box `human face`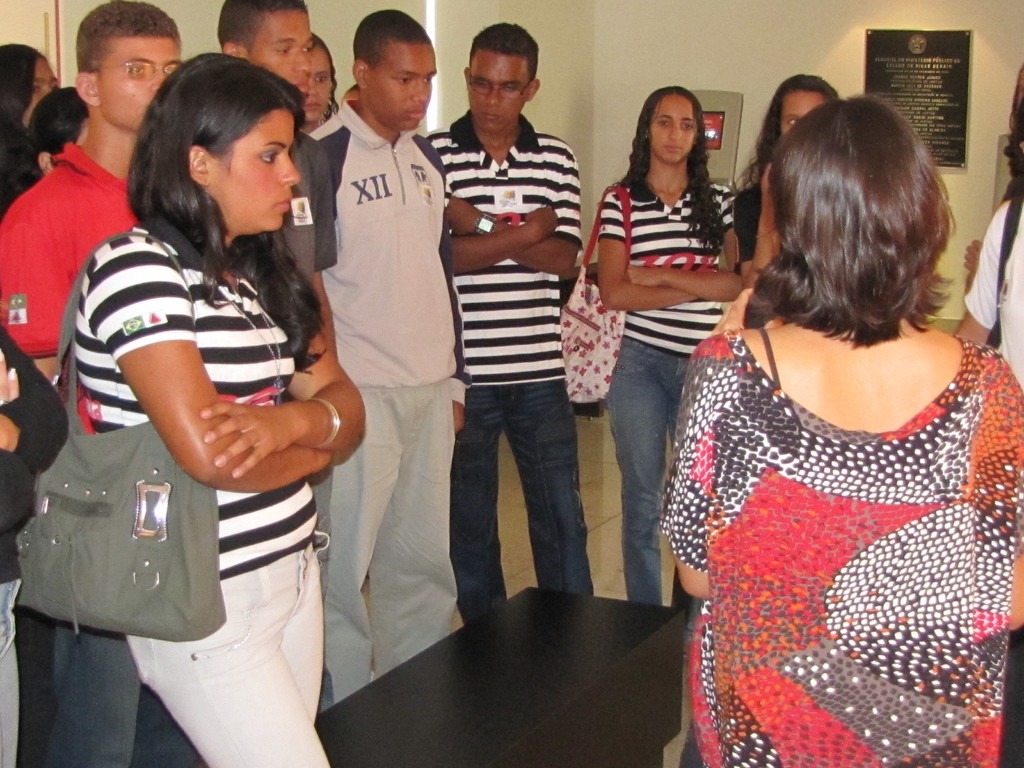
(left=218, top=111, right=298, bottom=230)
